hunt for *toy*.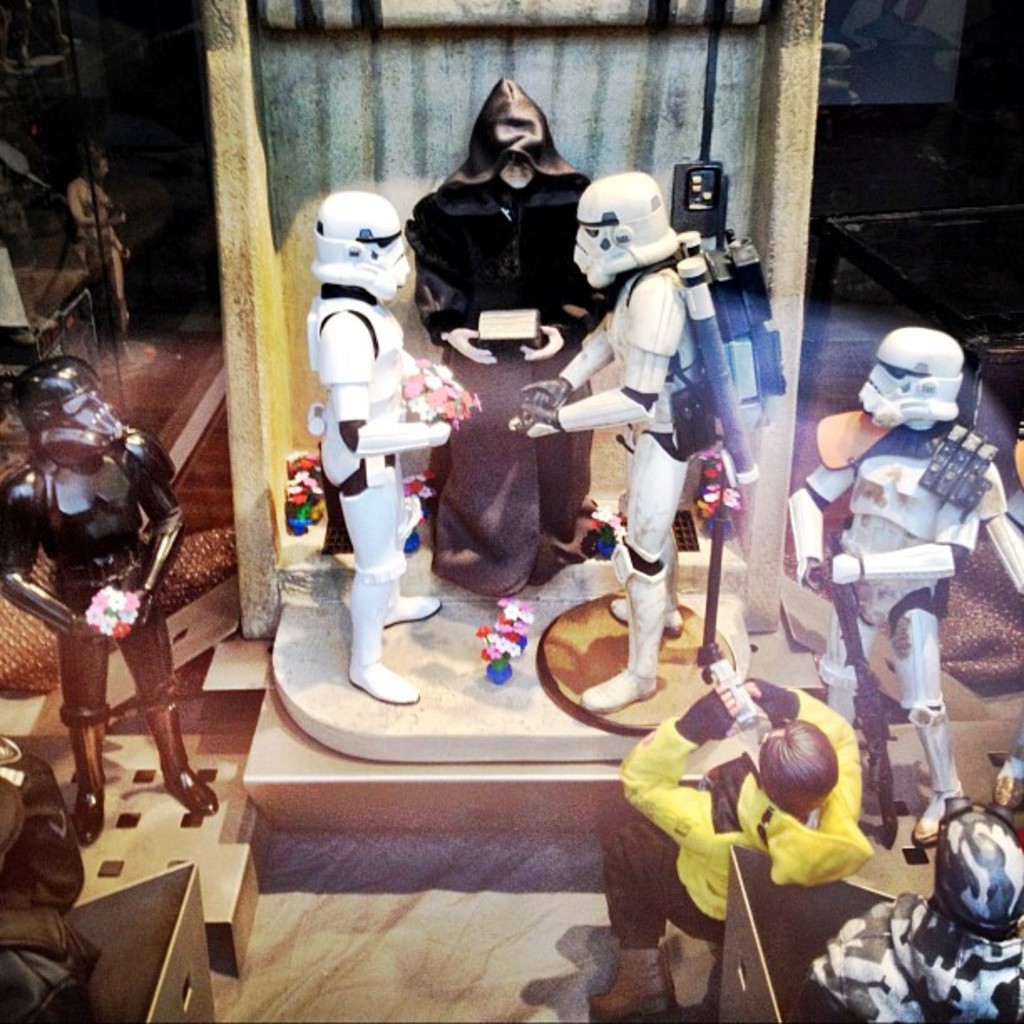
Hunted down at bbox(666, 159, 785, 540).
